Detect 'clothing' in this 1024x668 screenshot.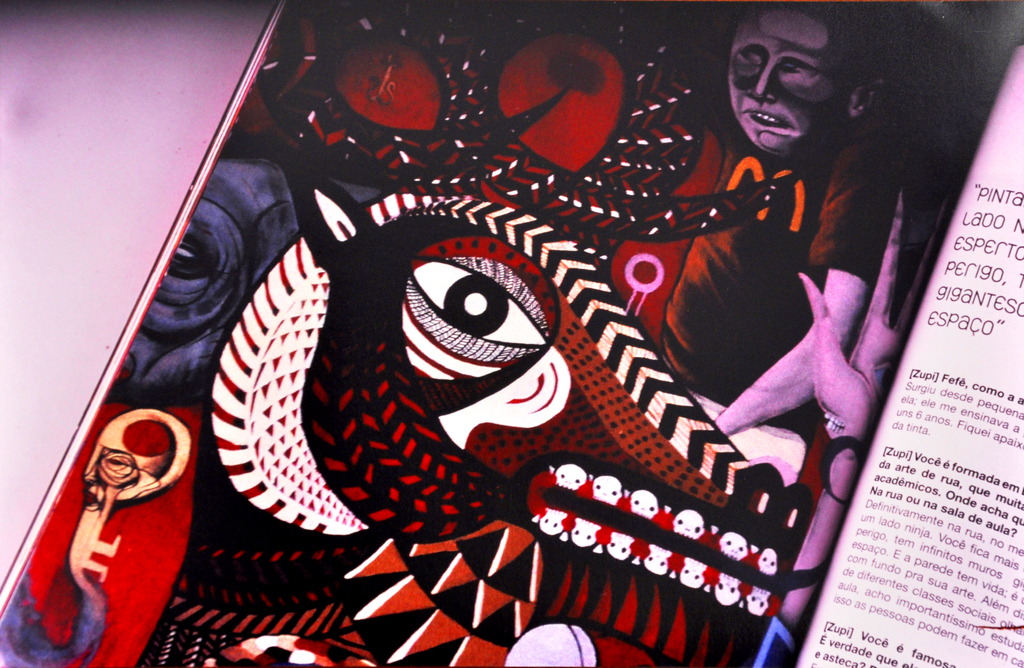
Detection: [657,129,903,427].
